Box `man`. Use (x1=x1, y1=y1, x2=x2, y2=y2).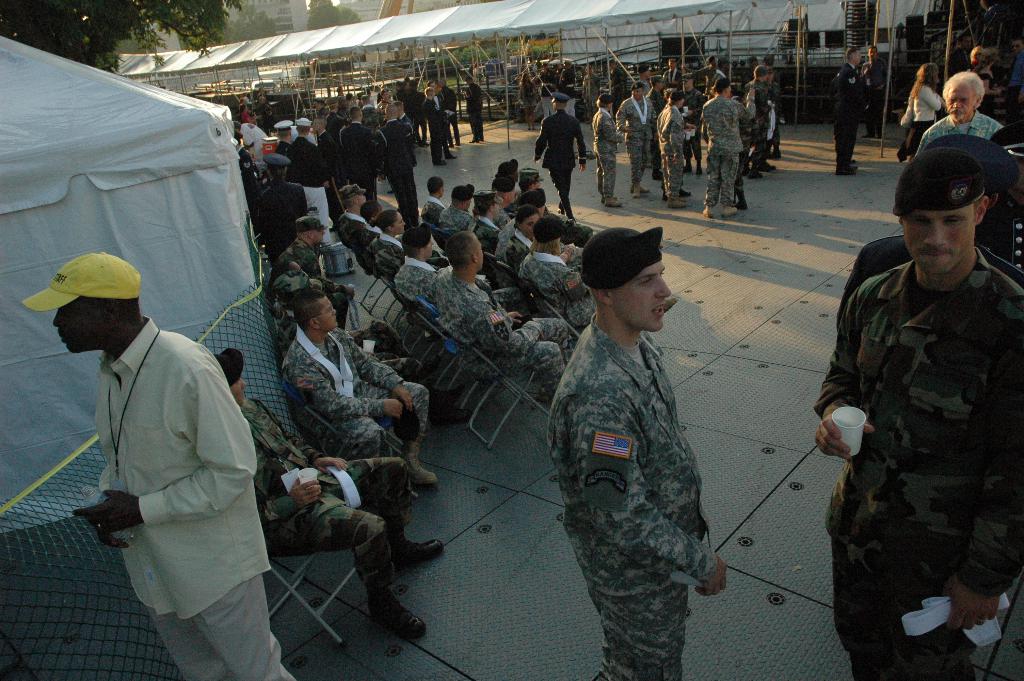
(x1=947, y1=30, x2=973, y2=68).
